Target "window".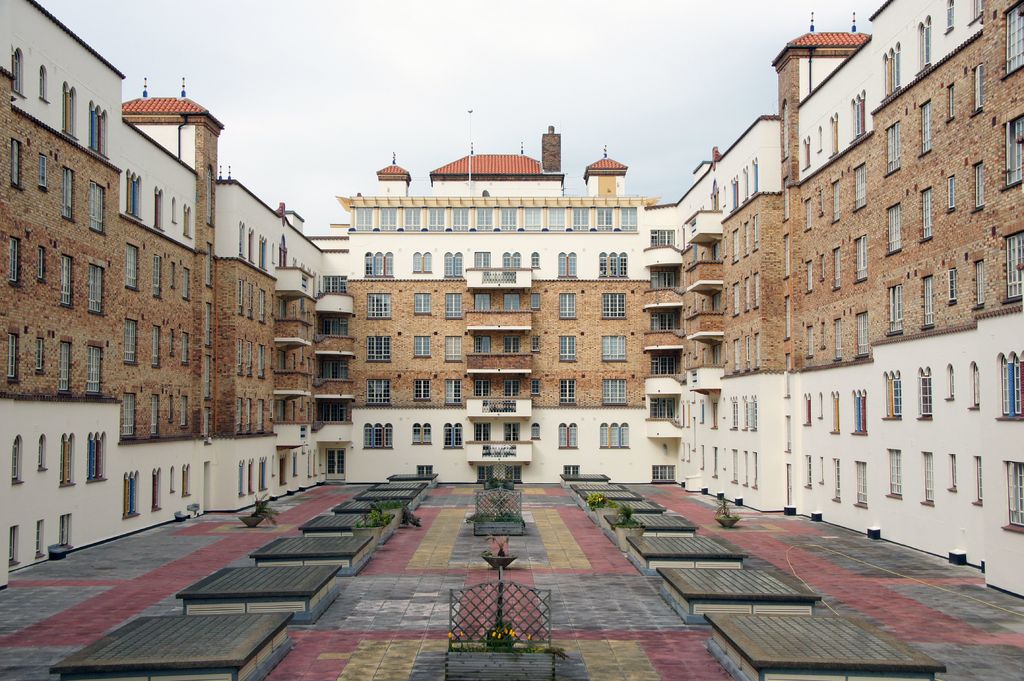
Target region: 475 294 490 308.
